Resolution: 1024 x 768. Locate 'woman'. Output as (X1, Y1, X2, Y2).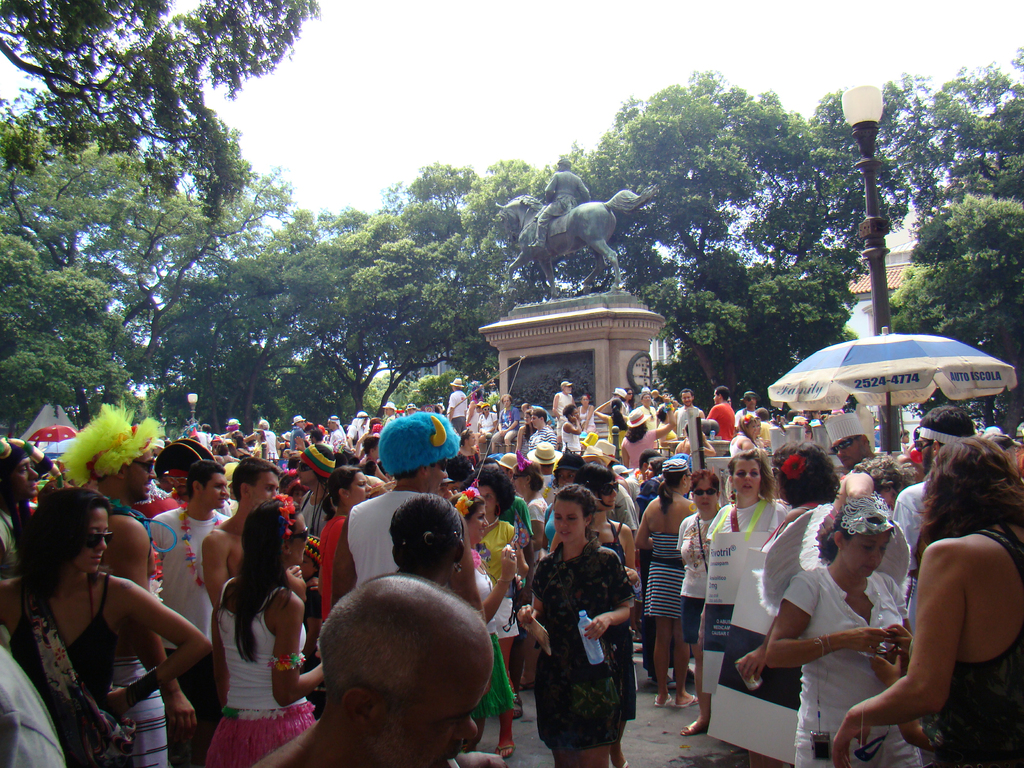
(655, 405, 675, 451).
